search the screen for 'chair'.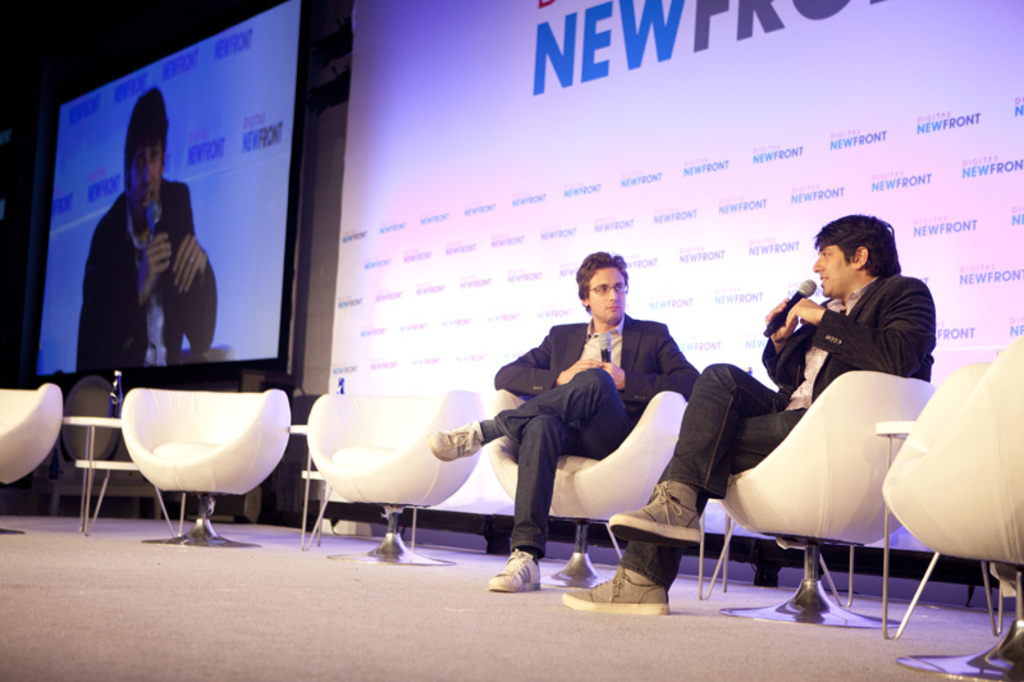
Found at (881,334,1023,681).
